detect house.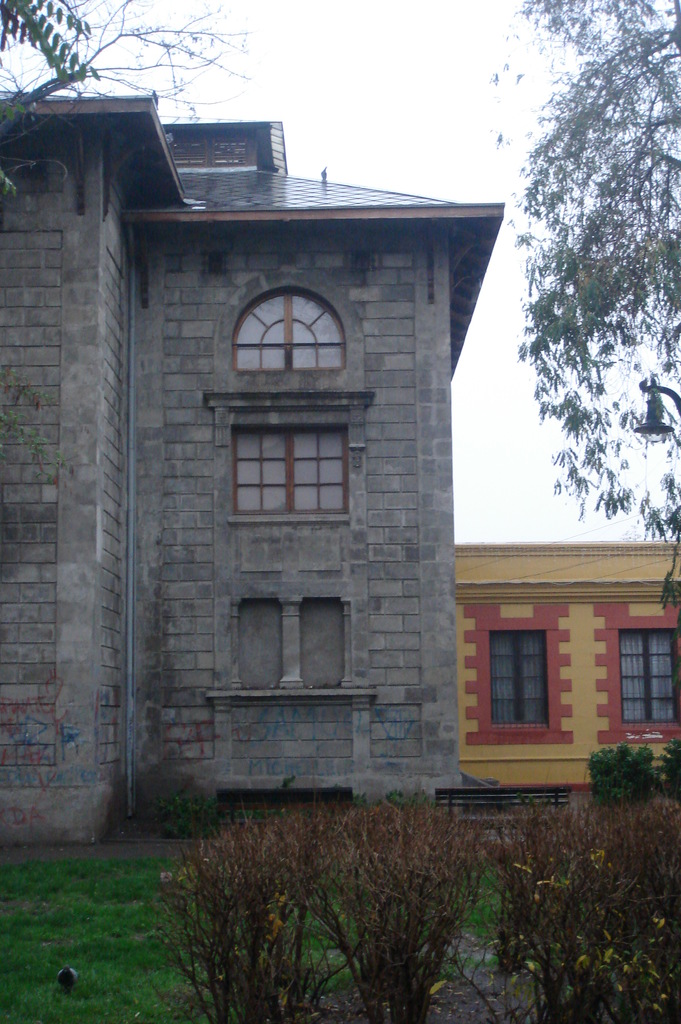
Detected at 454/540/680/787.
